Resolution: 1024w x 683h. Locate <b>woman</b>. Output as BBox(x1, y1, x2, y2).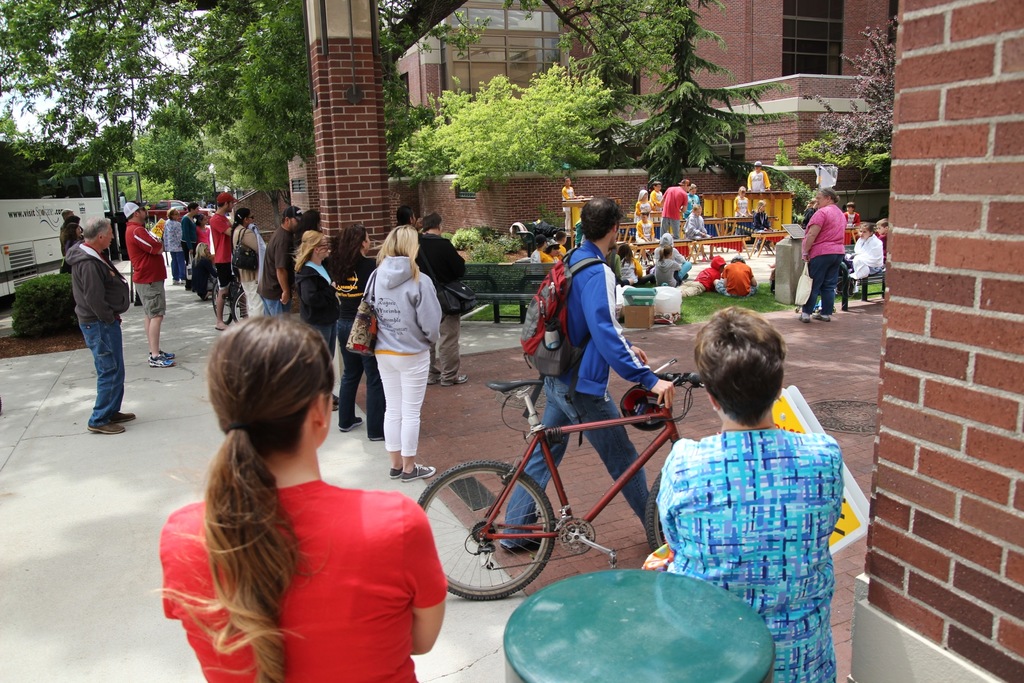
BBox(796, 186, 845, 320).
